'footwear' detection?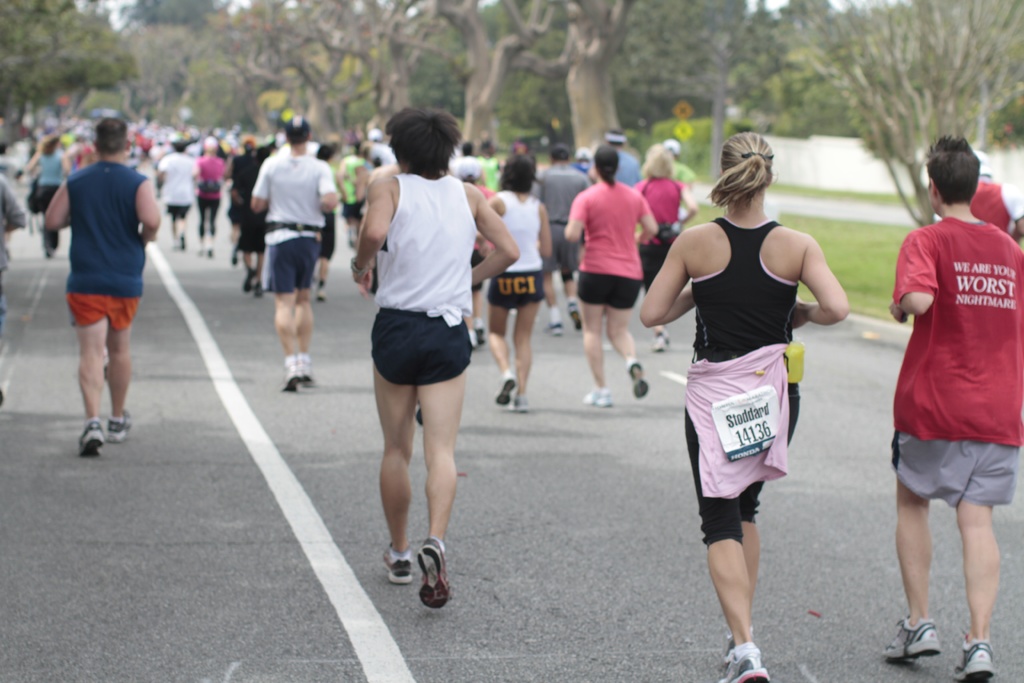
[left=582, top=390, right=612, bottom=410]
